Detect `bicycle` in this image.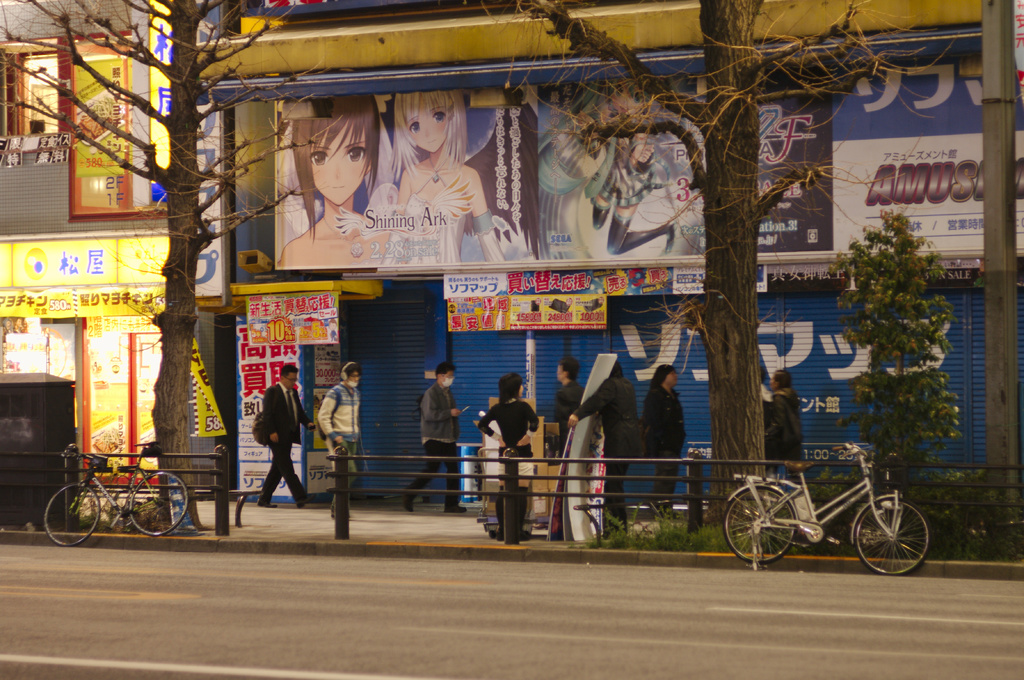
Detection: Rect(721, 440, 935, 576).
